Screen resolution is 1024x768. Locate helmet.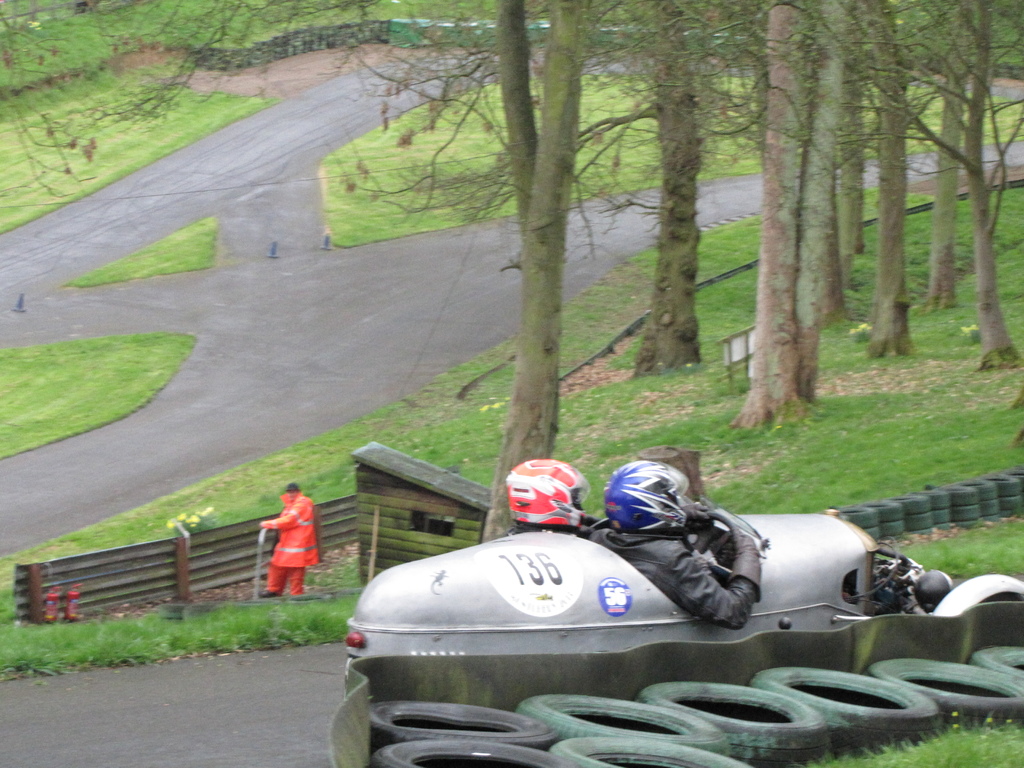
<region>604, 457, 705, 535</region>.
